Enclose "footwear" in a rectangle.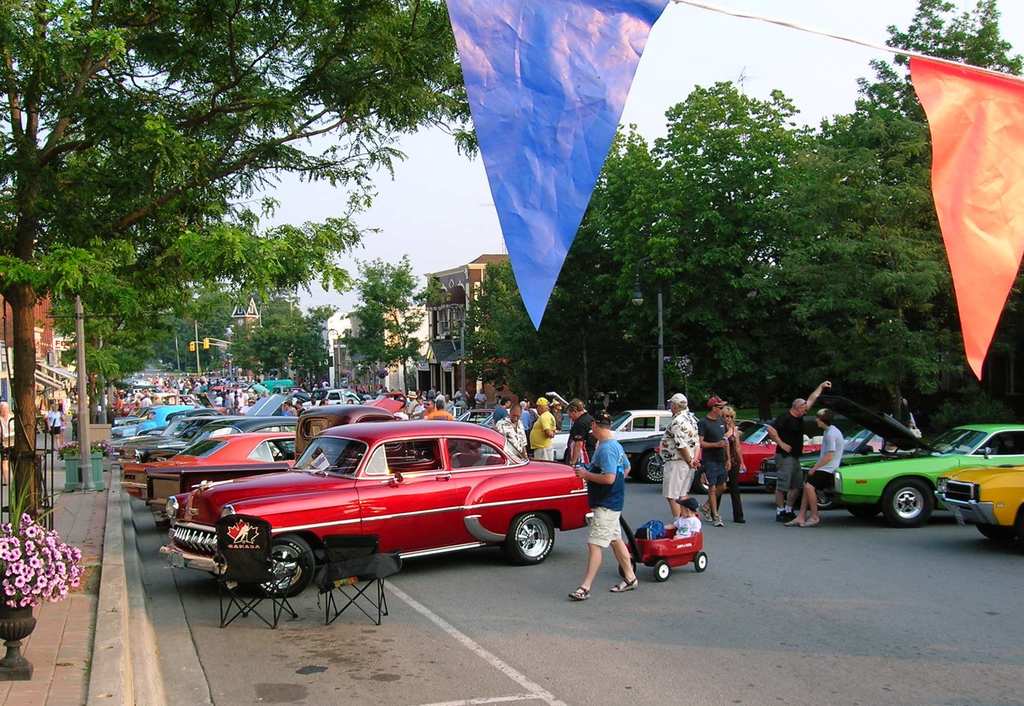
<box>711,516,721,527</box>.
